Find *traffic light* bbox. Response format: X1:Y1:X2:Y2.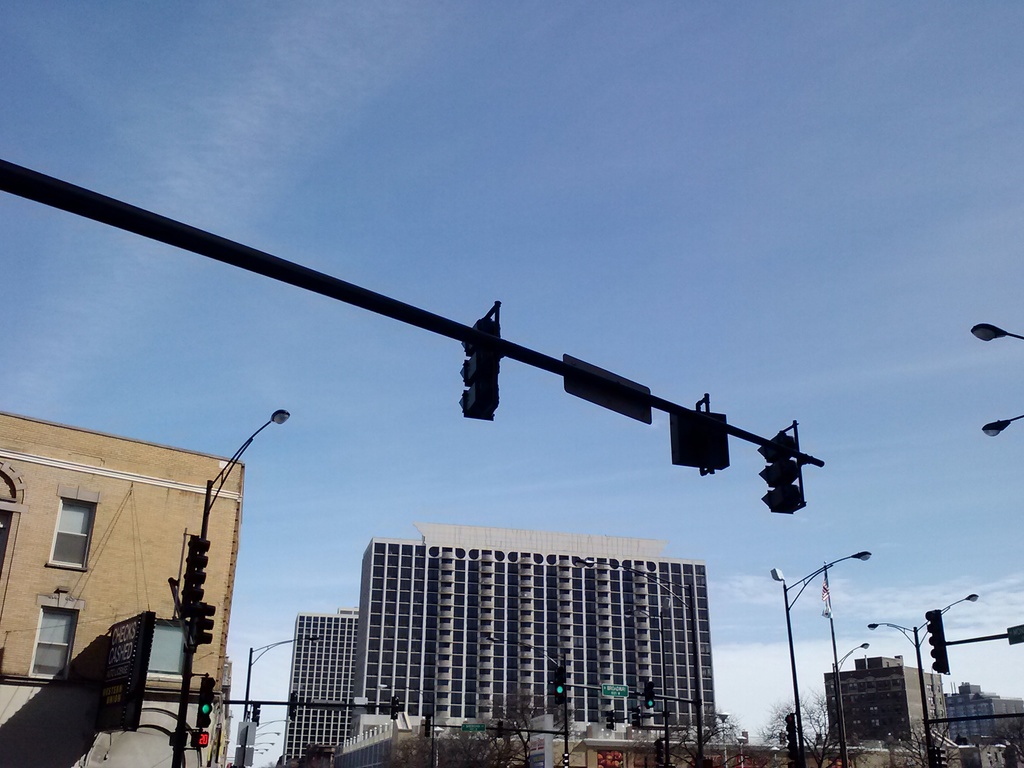
654:739:664:763.
